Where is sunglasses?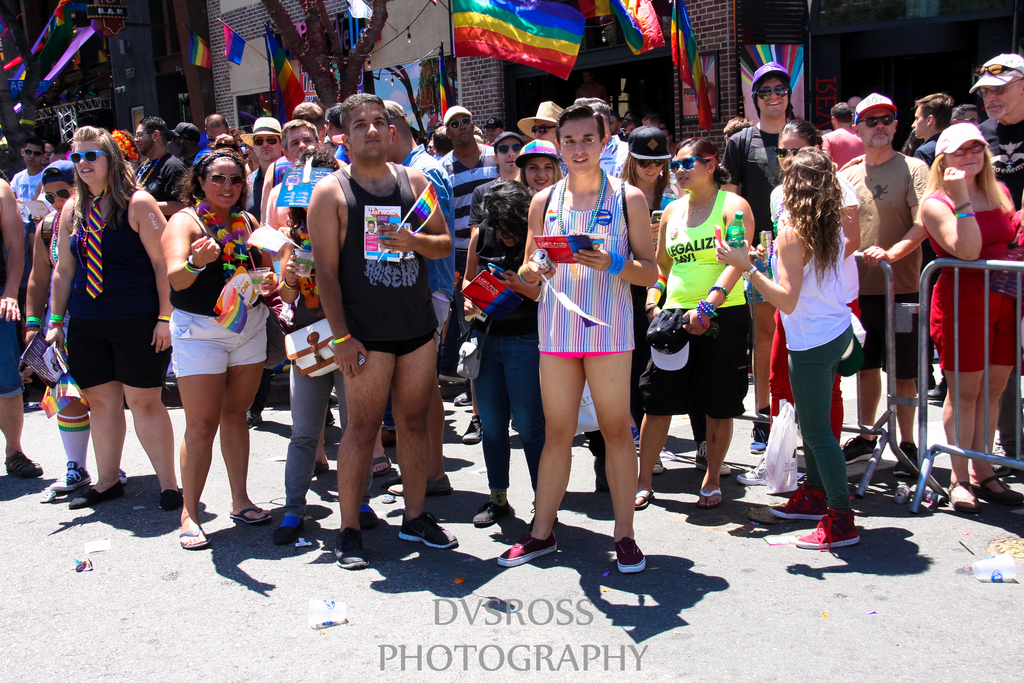
972 62 1015 78.
